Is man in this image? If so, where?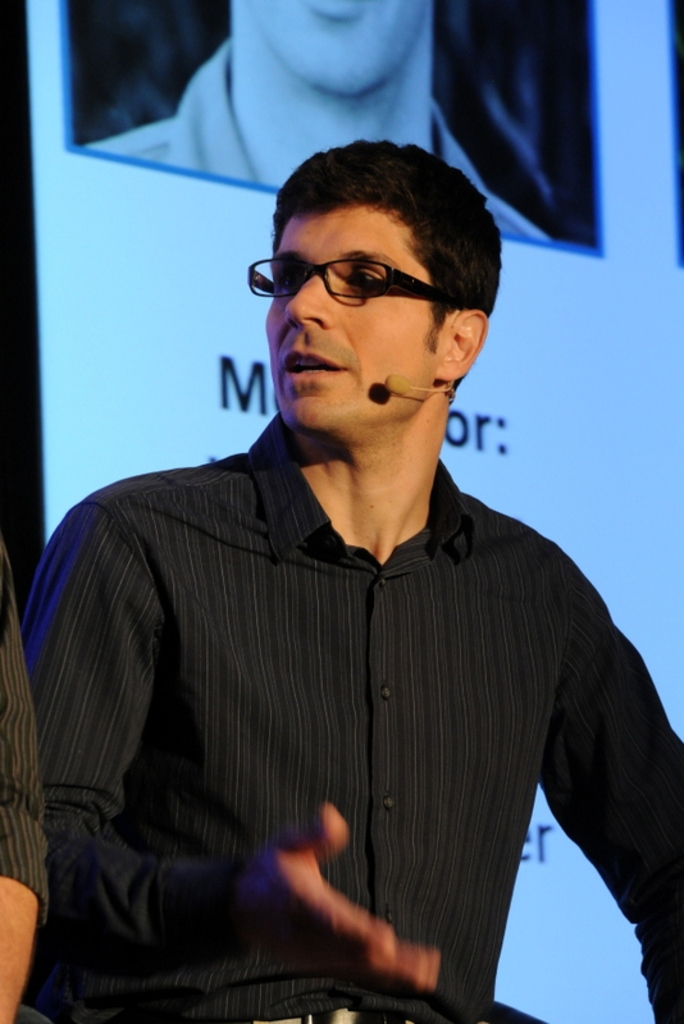
Yes, at rect(41, 142, 639, 1004).
